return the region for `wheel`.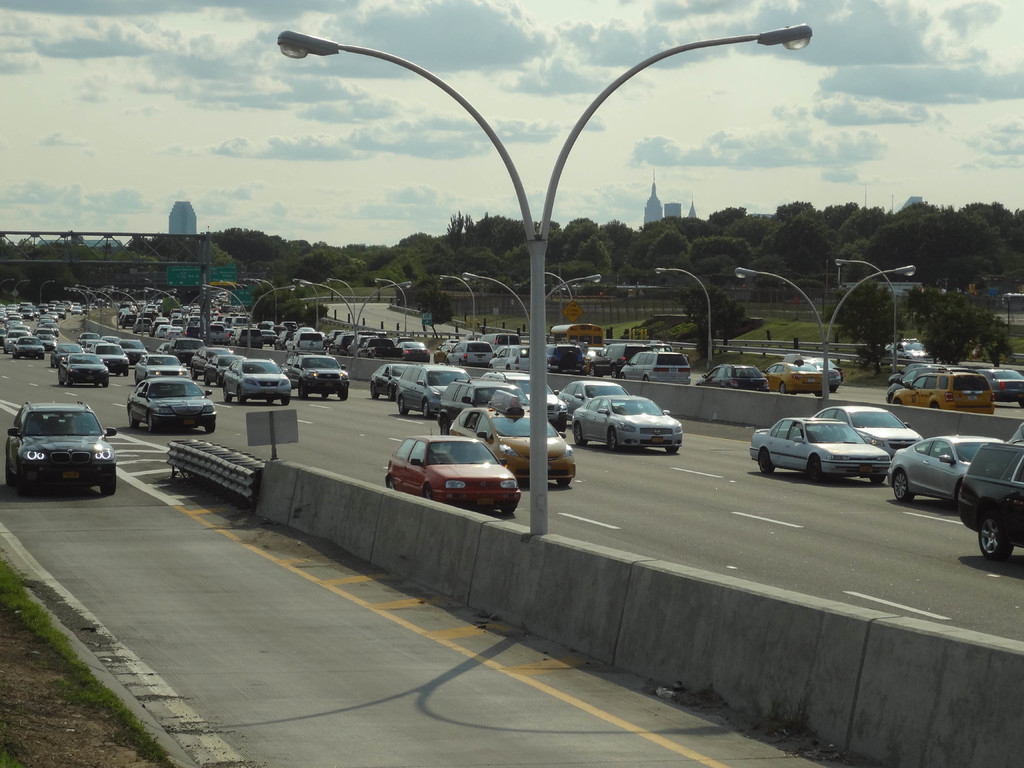
detection(99, 471, 117, 495).
